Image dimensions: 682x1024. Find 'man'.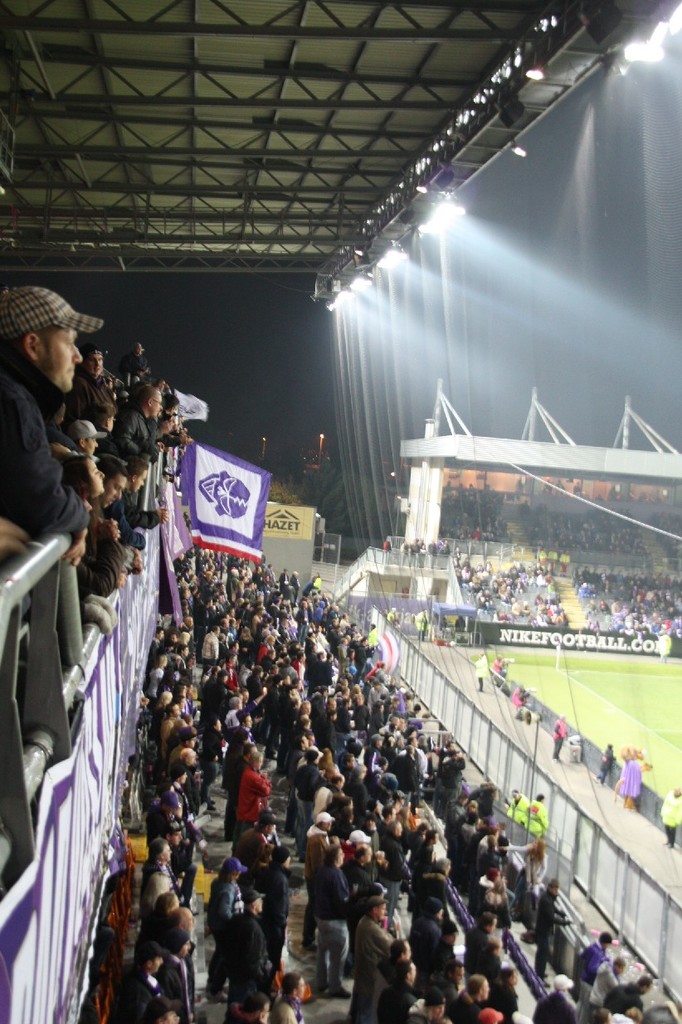
left=0, top=277, right=109, bottom=598.
